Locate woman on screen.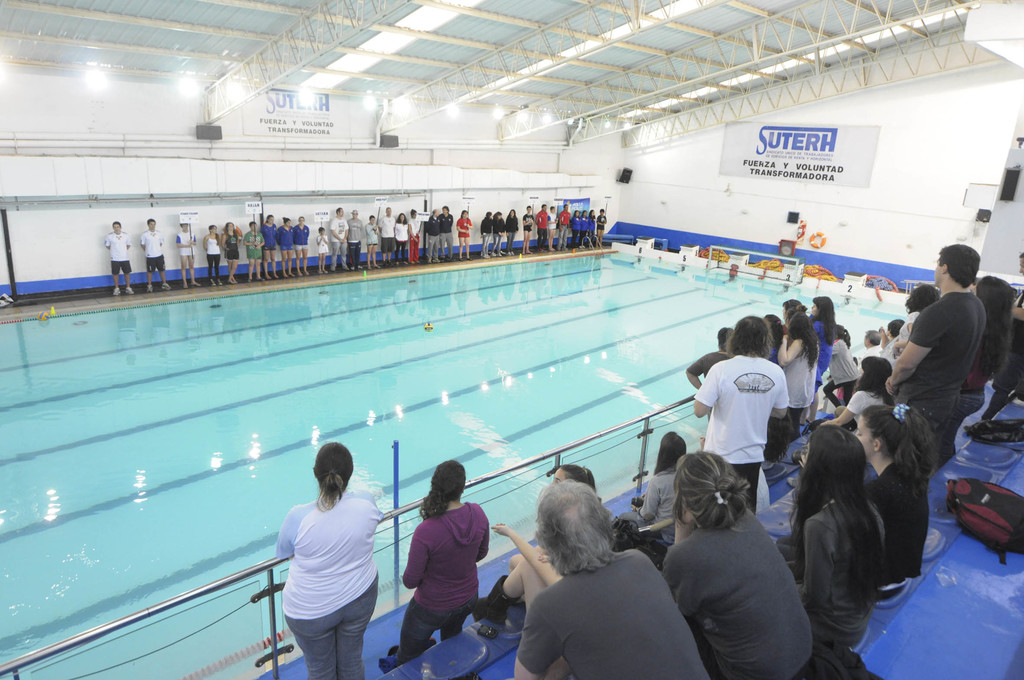
On screen at Rect(778, 312, 819, 438).
